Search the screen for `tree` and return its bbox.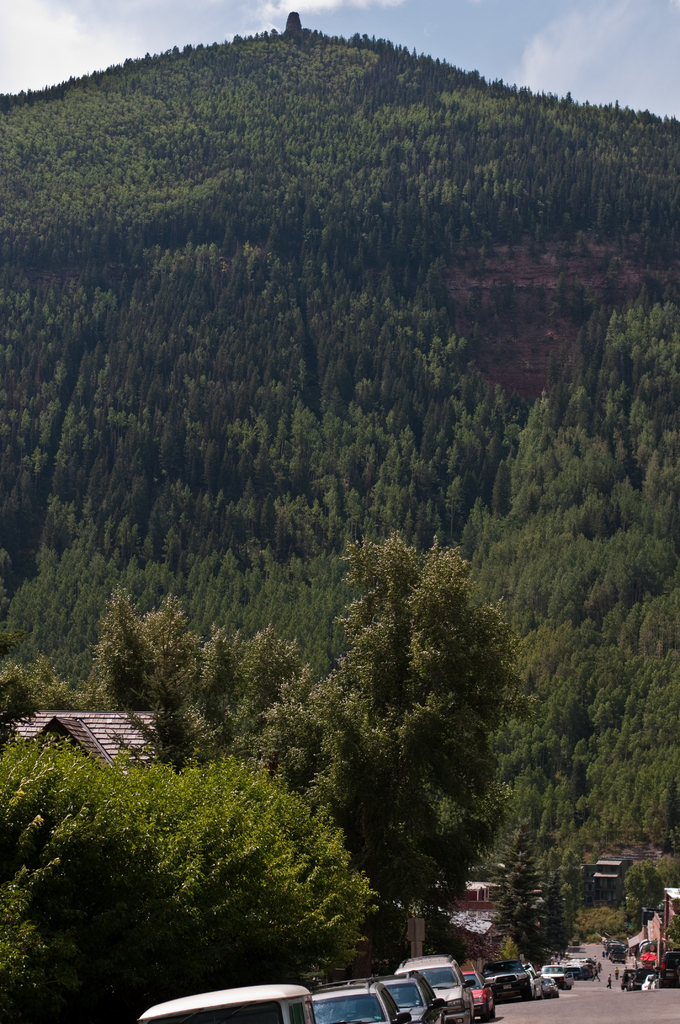
Found: select_region(20, 732, 411, 990).
